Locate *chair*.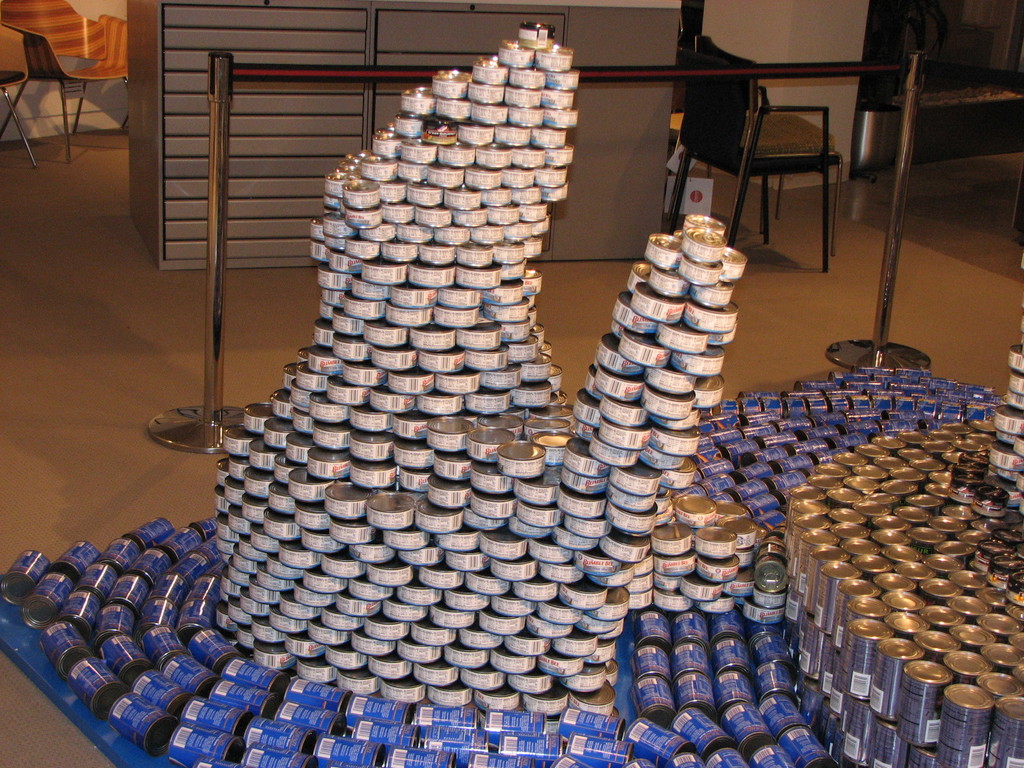
Bounding box: <bbox>0, 24, 34, 168</bbox>.
